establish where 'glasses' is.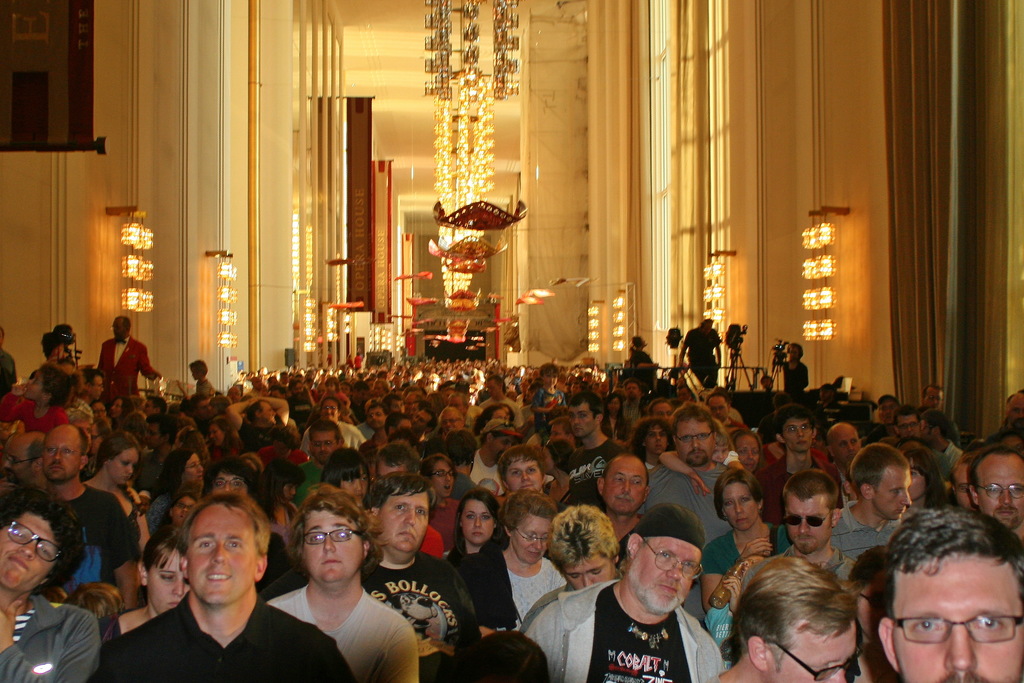
Established at (308,440,337,448).
